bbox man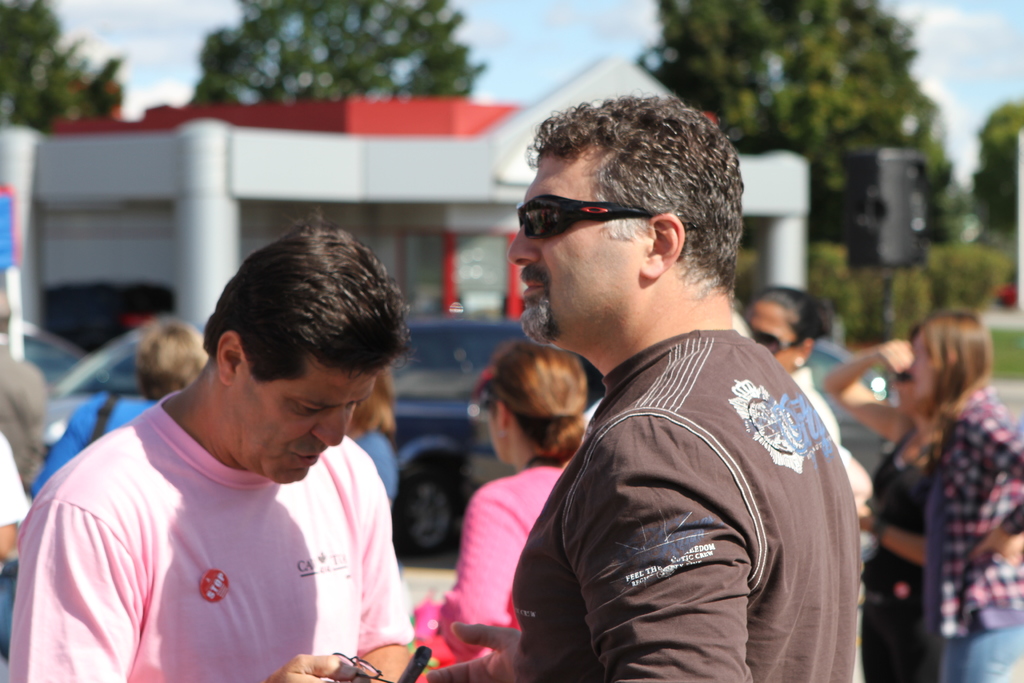
l=474, t=110, r=880, b=682
